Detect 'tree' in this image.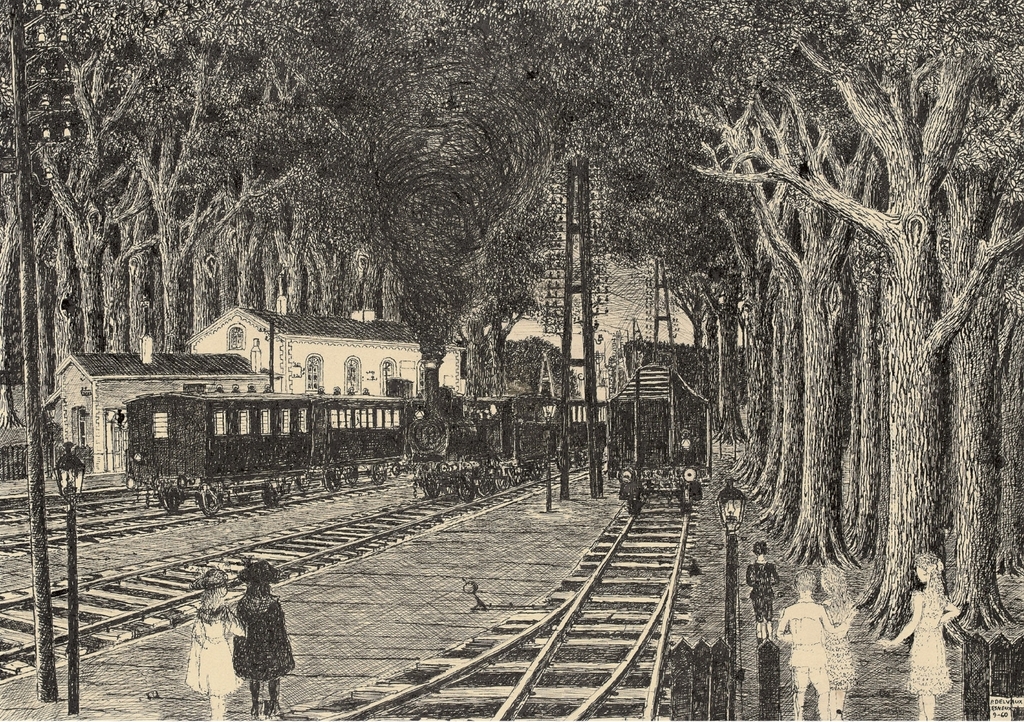
Detection: bbox=(0, 0, 1023, 650).
